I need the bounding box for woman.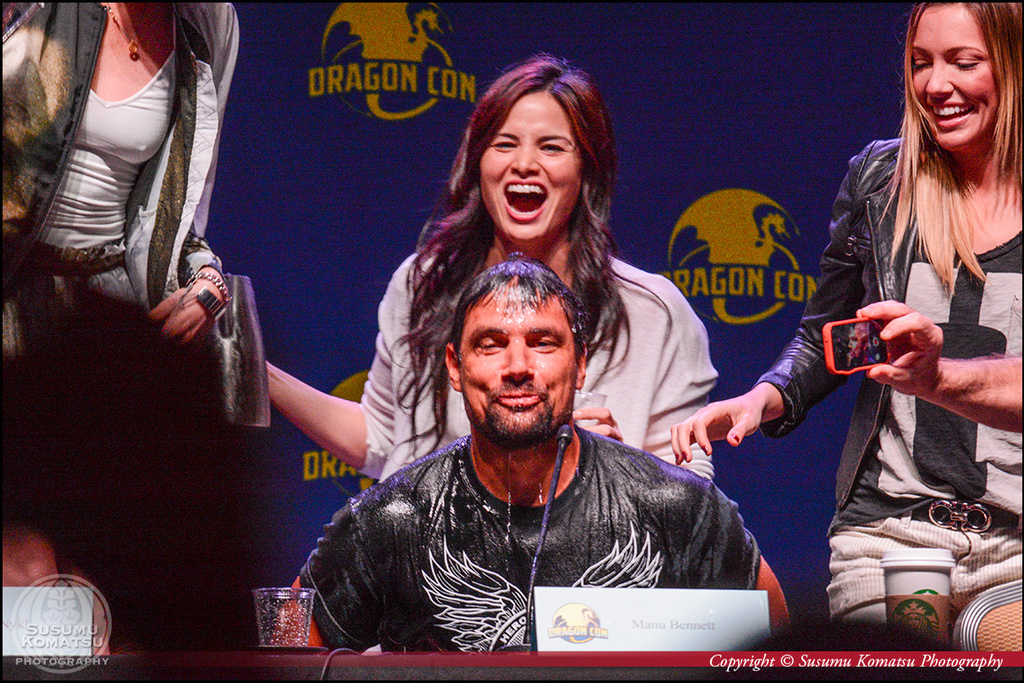
Here it is: box=[0, 0, 241, 347].
